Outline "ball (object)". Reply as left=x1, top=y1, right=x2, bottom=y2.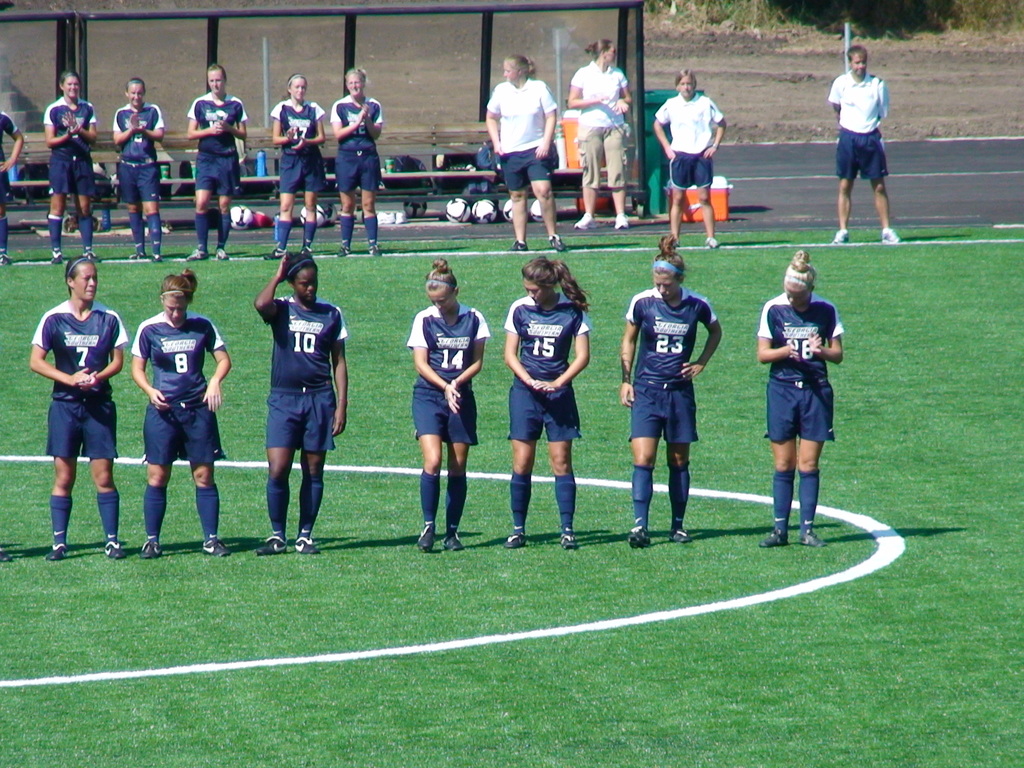
left=230, top=204, right=252, bottom=229.
